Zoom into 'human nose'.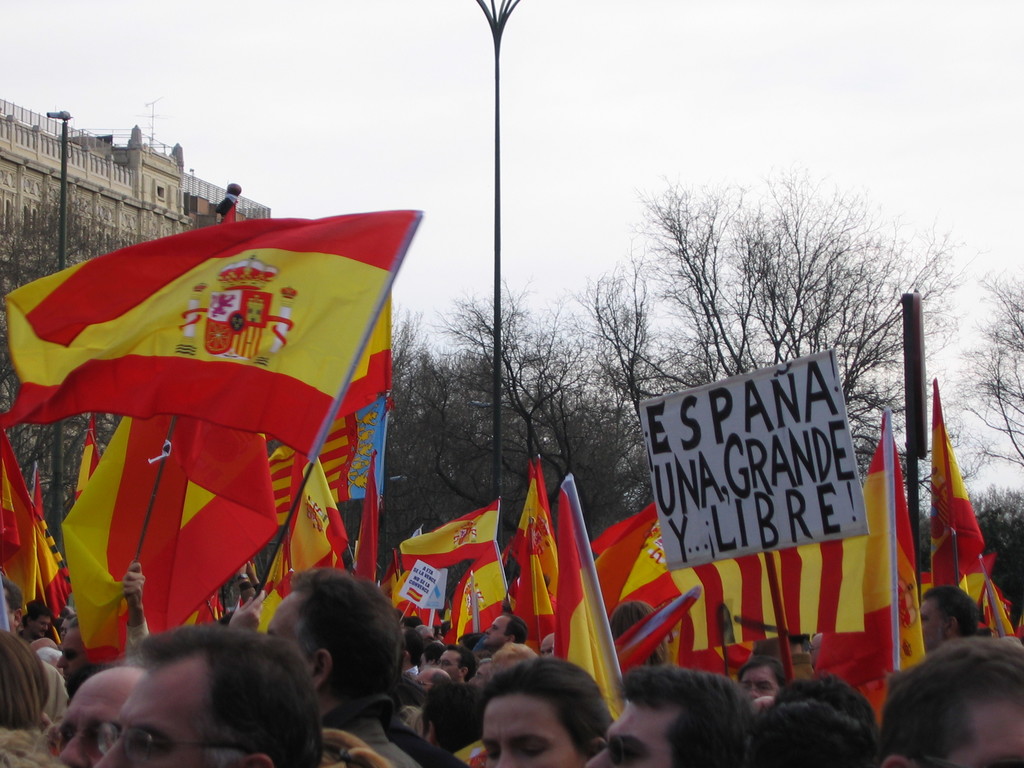
Zoom target: 59/728/86/767.
